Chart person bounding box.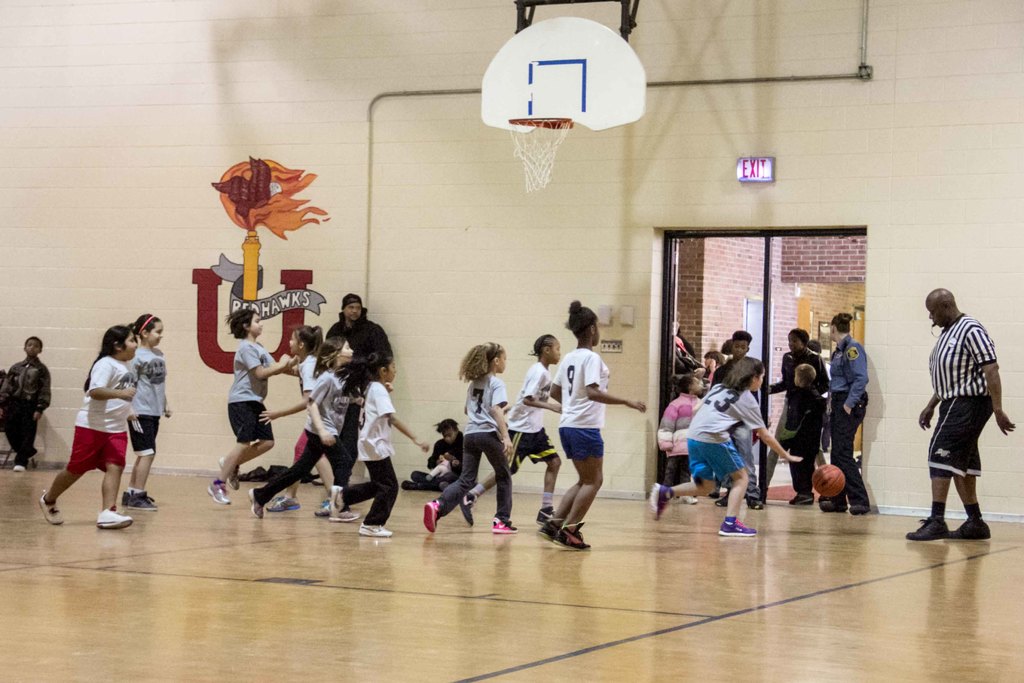
Charted: (left=766, top=329, right=814, bottom=507).
